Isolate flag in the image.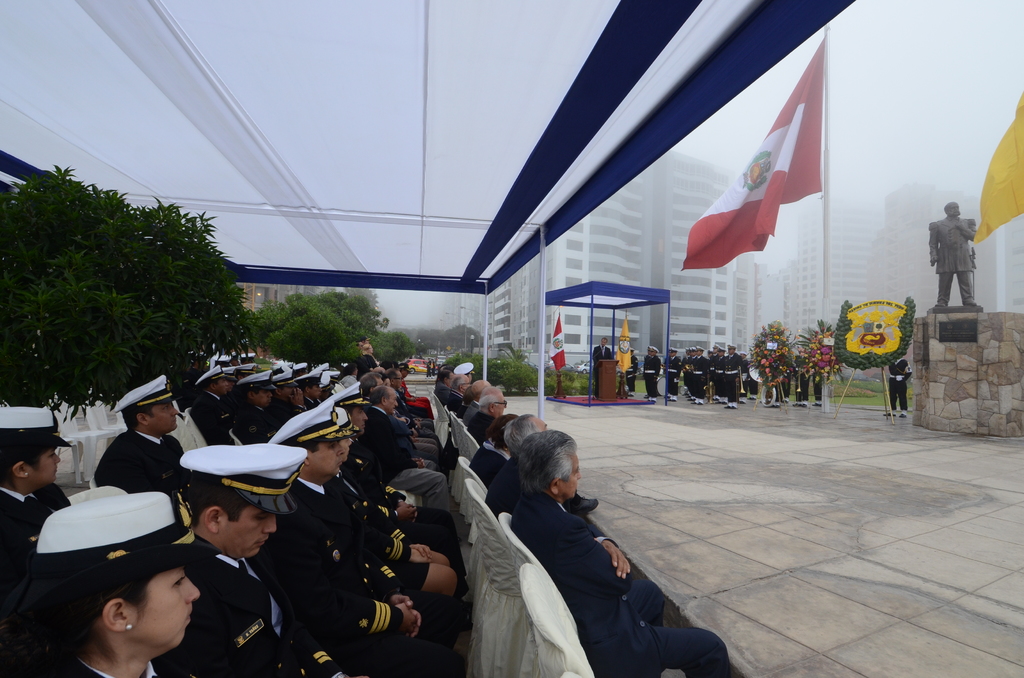
Isolated region: pyautogui.locateOnScreen(548, 314, 566, 369).
